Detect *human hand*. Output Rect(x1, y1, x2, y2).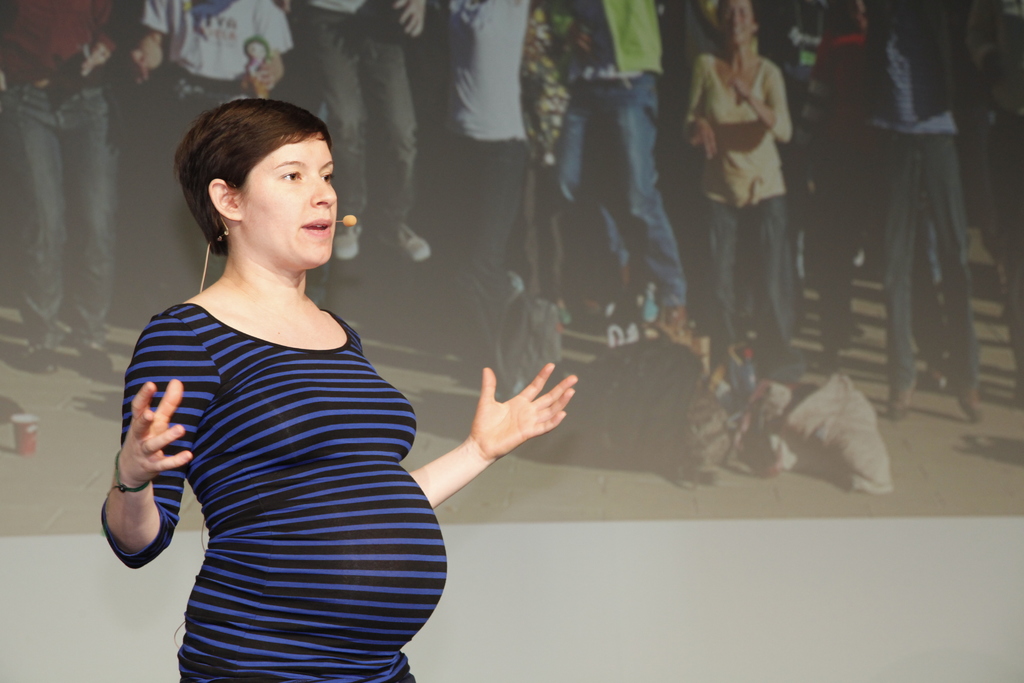
Rect(728, 69, 754, 103).
